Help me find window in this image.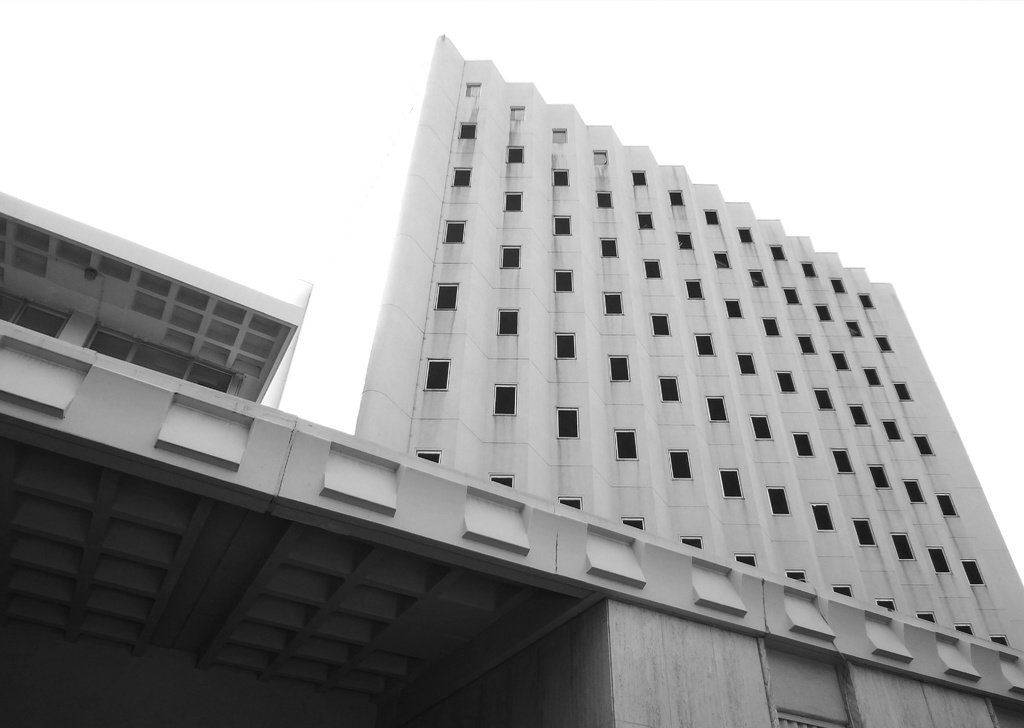
Found it: select_region(668, 188, 685, 205).
